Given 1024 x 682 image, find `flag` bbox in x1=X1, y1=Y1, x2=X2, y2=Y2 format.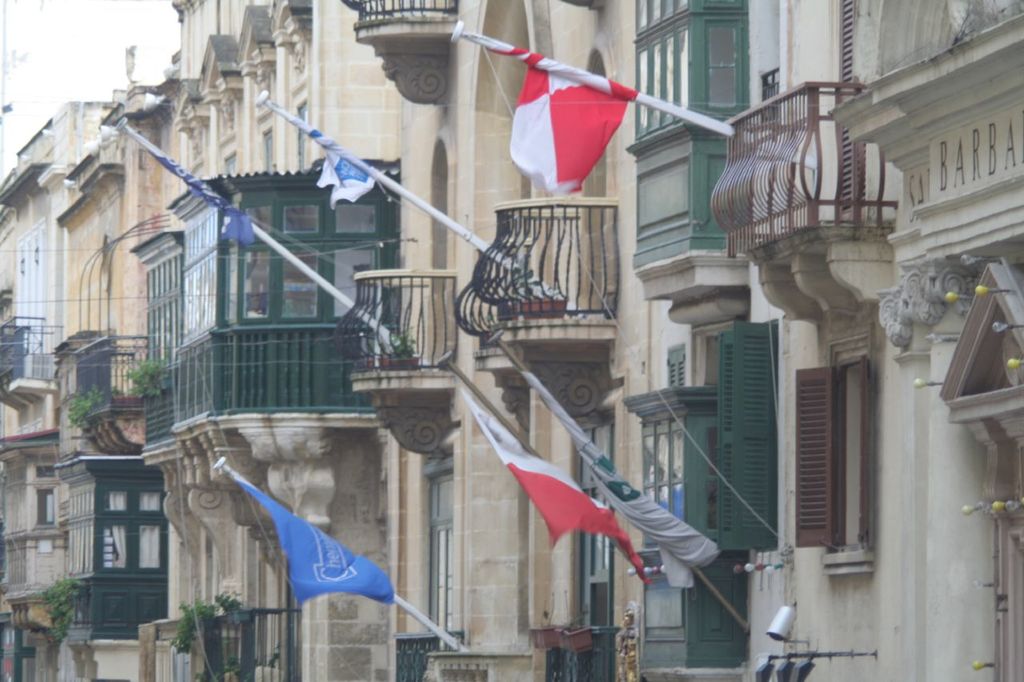
x1=482, y1=42, x2=639, y2=198.
